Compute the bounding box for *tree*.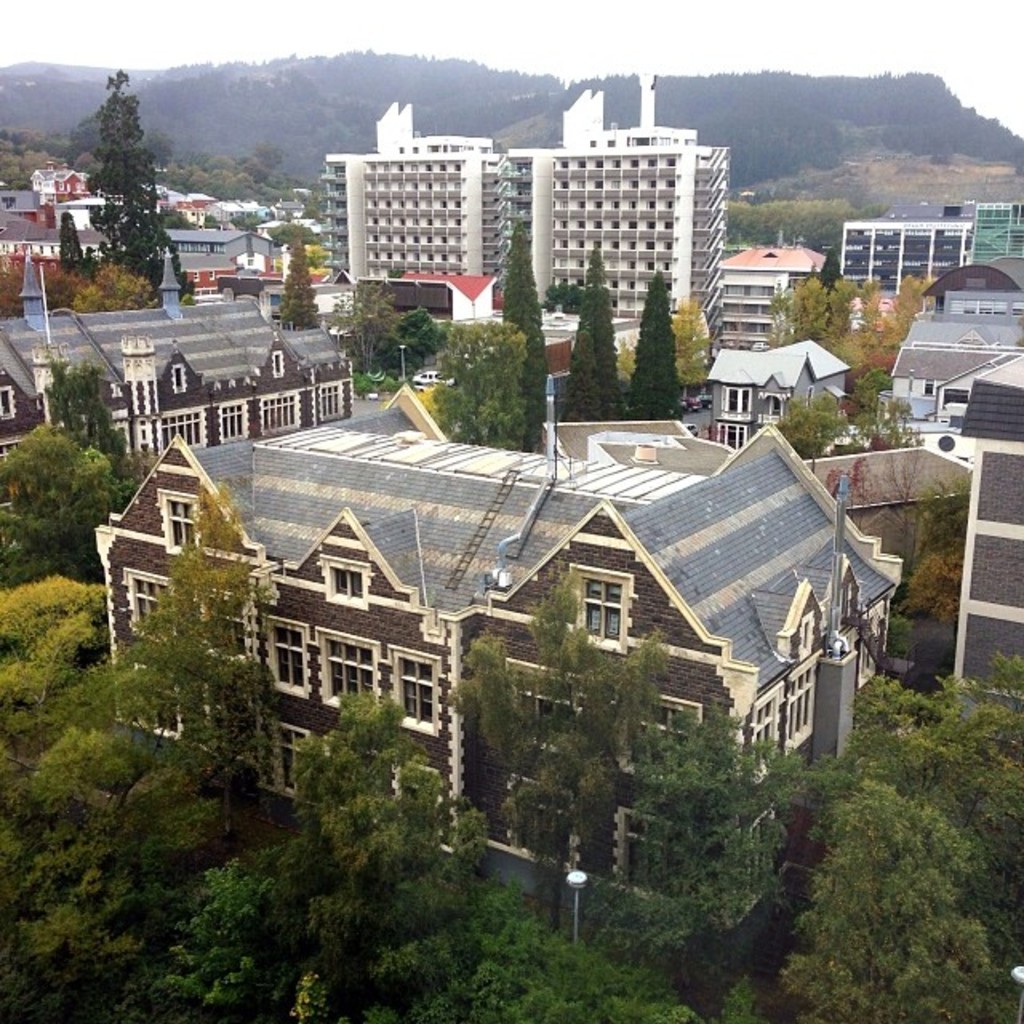
(638, 283, 685, 419).
